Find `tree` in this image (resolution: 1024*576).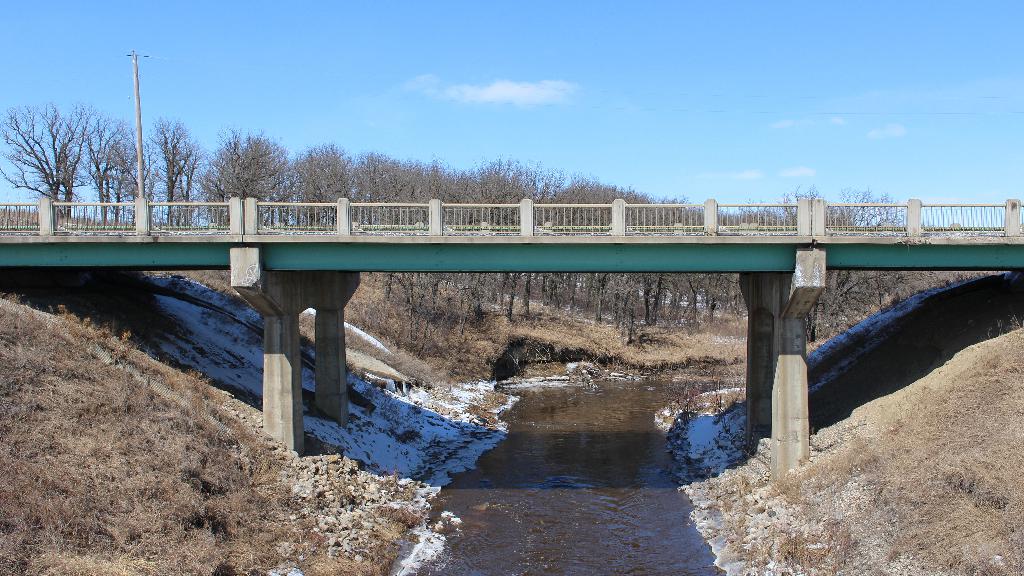
<region>149, 120, 196, 220</region>.
